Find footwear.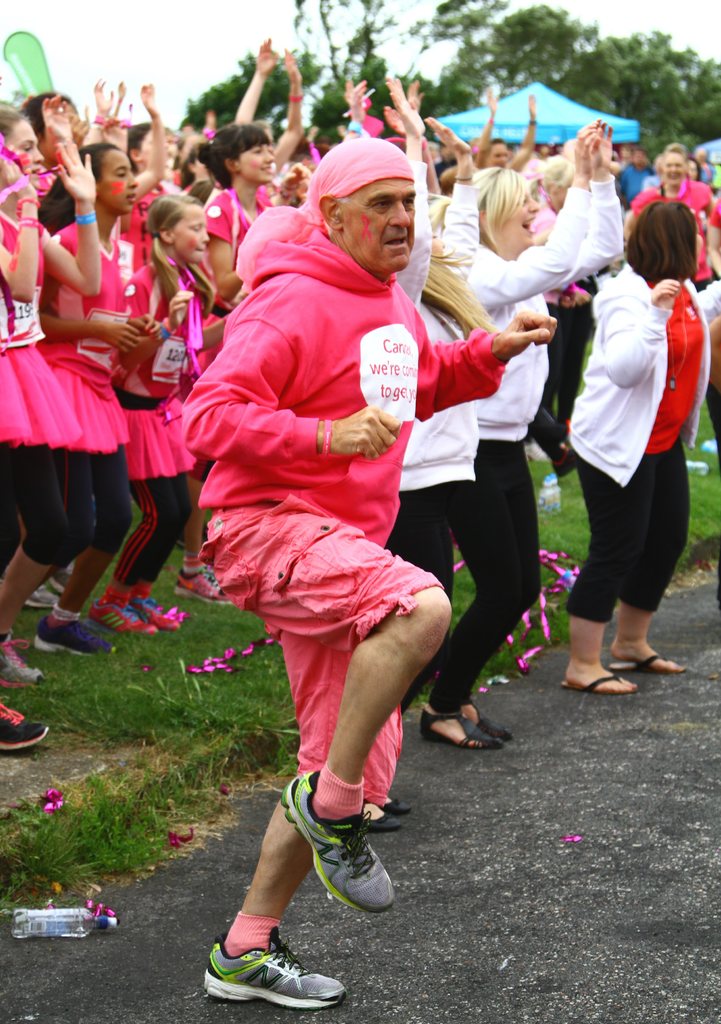
558,665,635,693.
